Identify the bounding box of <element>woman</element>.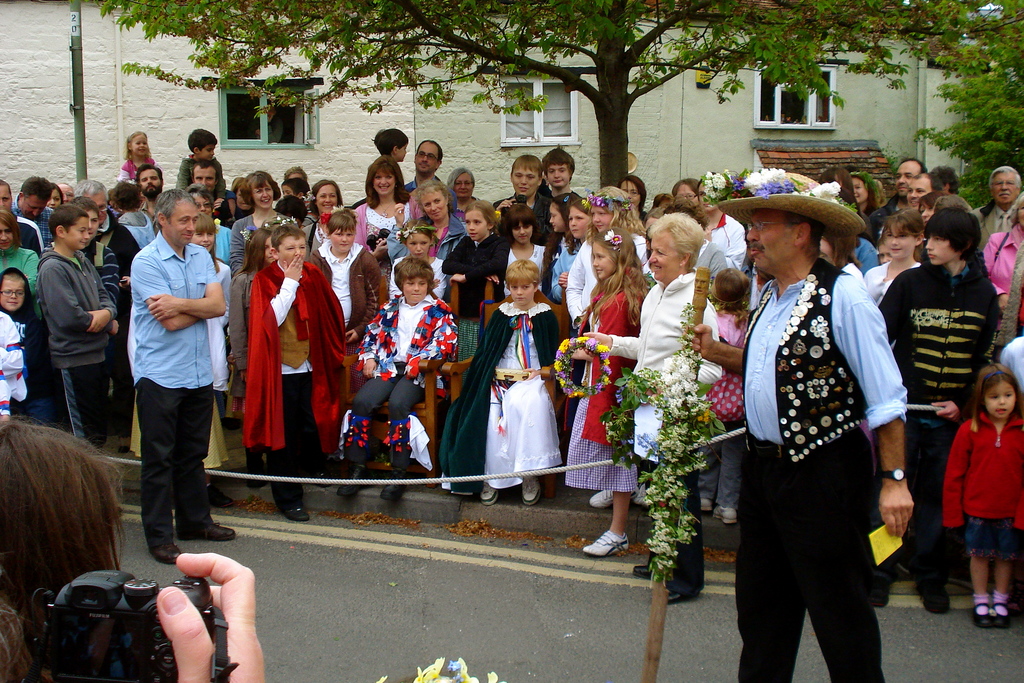
<box>554,197,598,298</box>.
